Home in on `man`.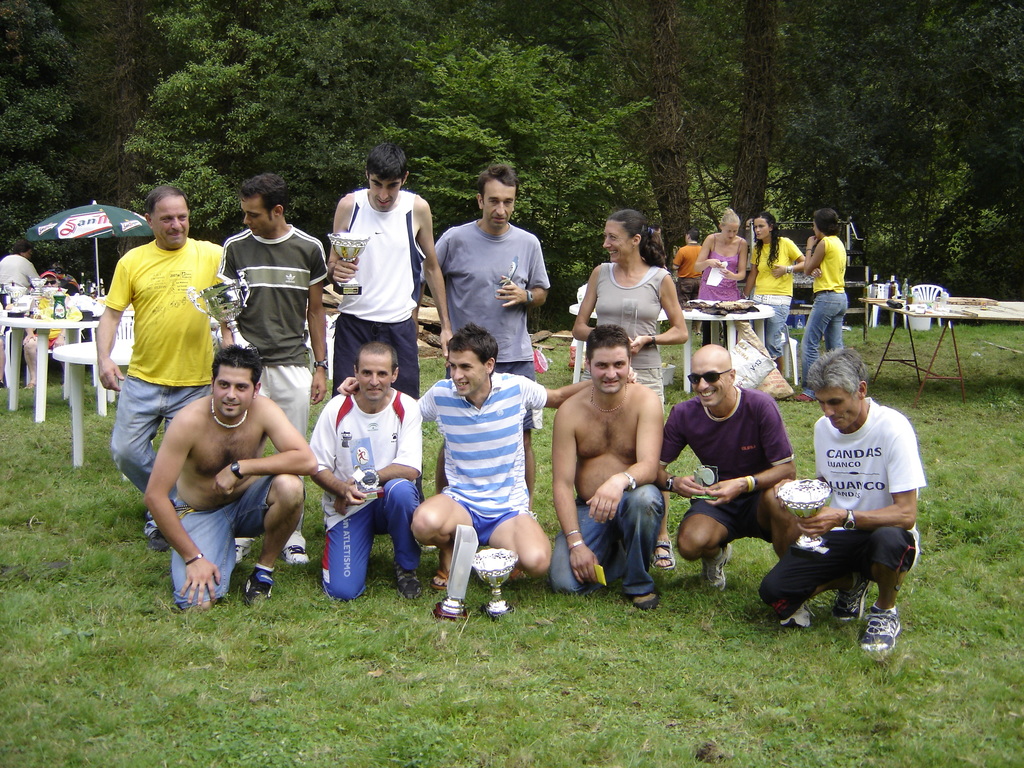
Homed in at locate(758, 349, 926, 656).
